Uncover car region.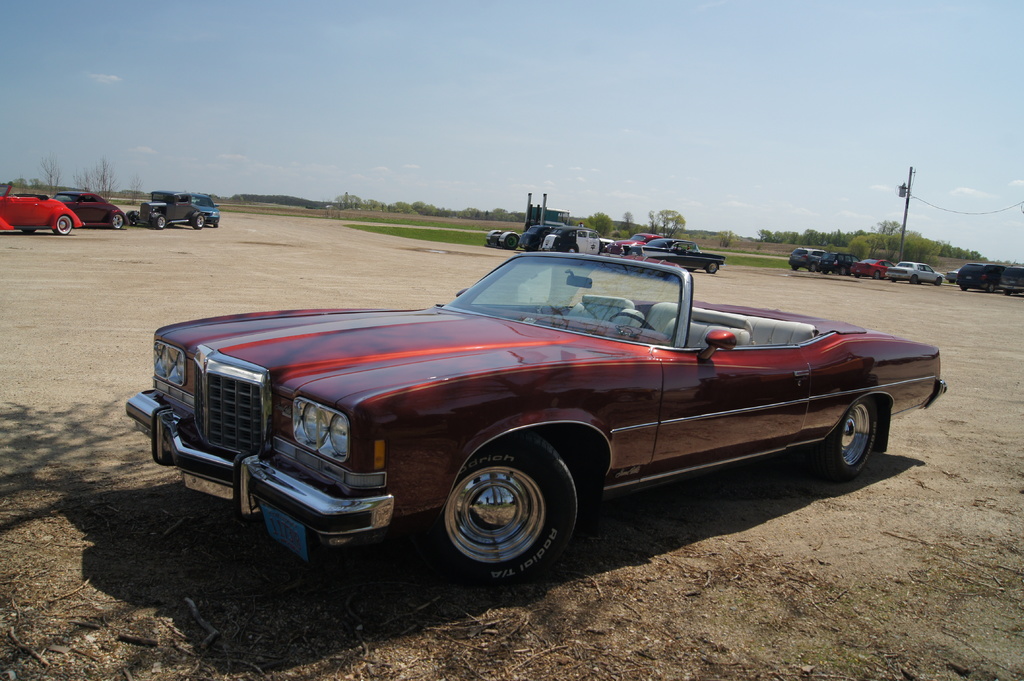
Uncovered: l=602, t=230, r=660, b=257.
